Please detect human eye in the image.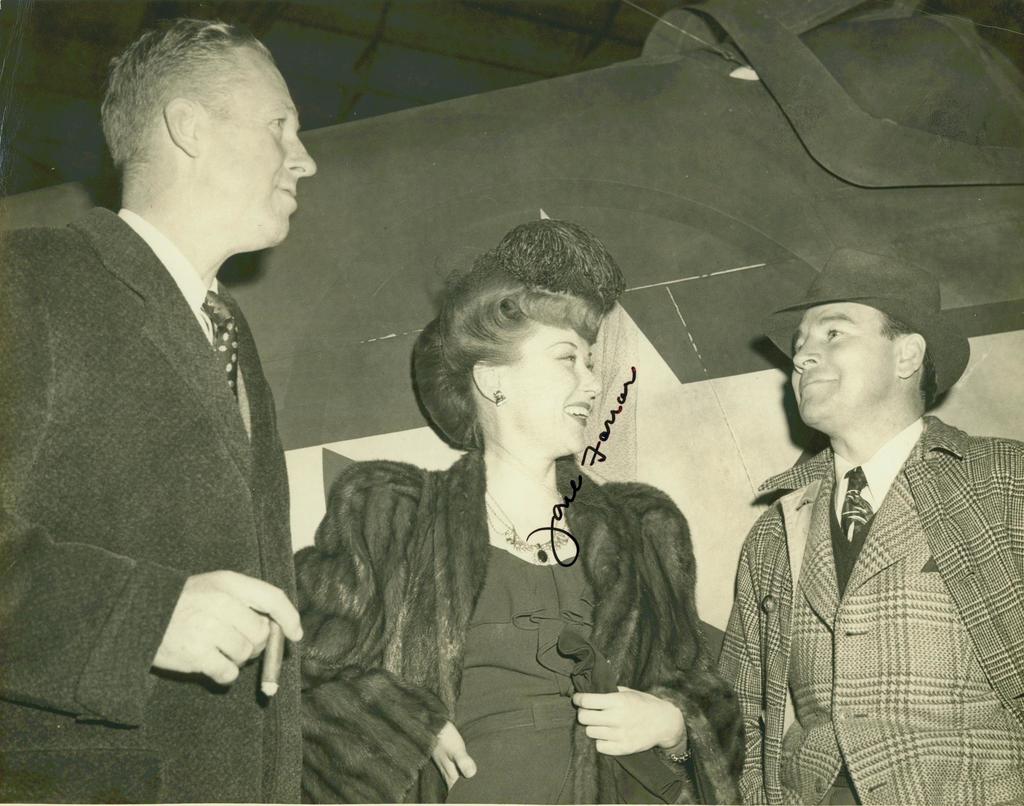
[x1=557, y1=351, x2=575, y2=365].
